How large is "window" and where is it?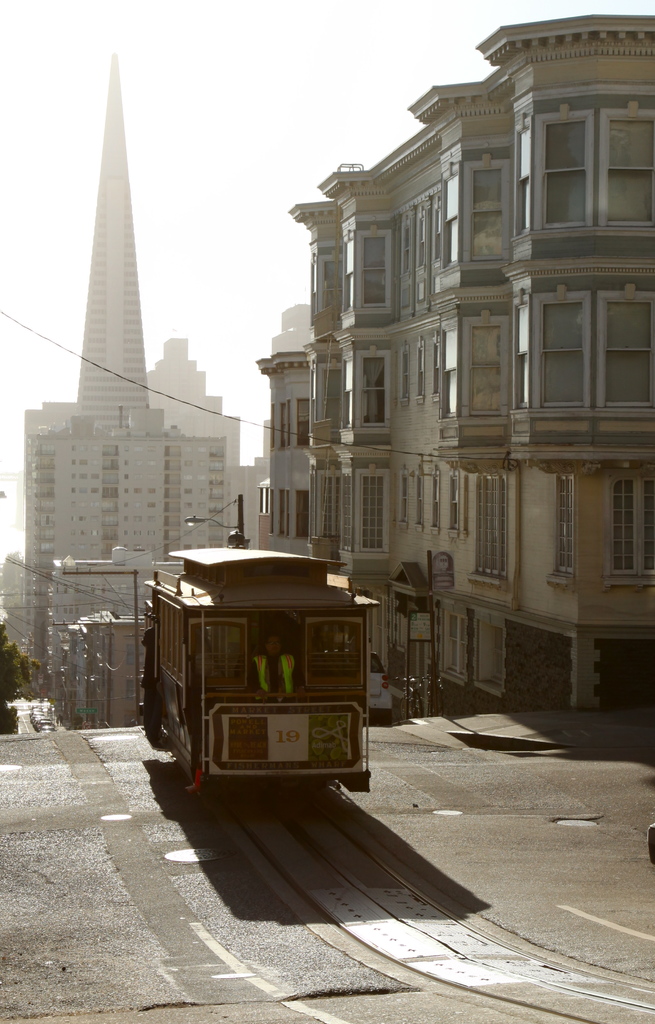
Bounding box: left=461, top=157, right=513, bottom=273.
